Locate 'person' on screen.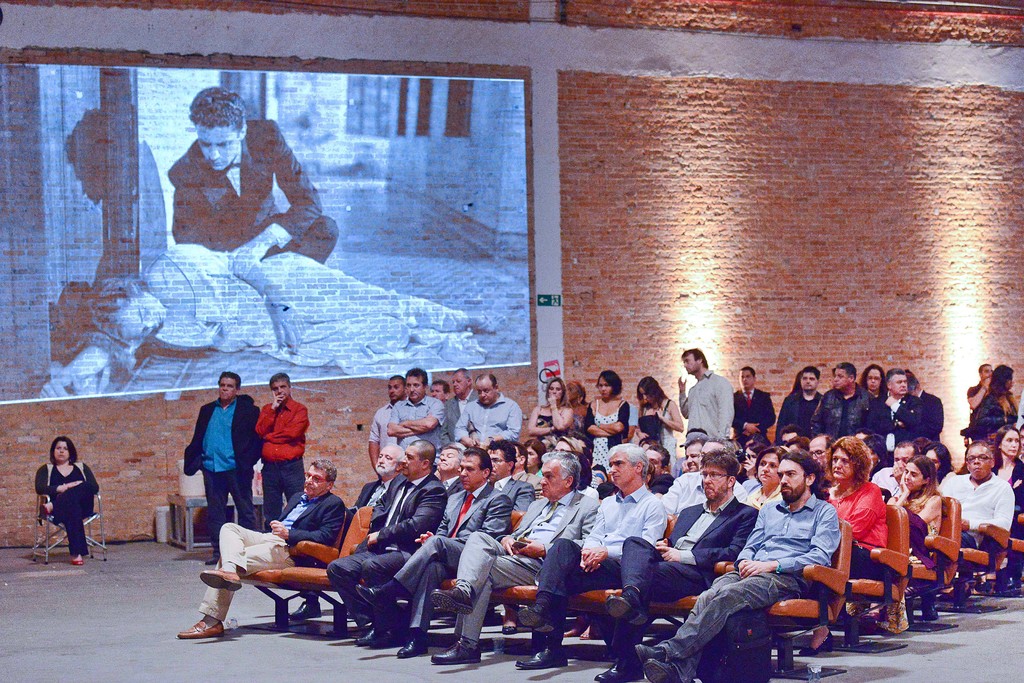
On screen at locate(38, 250, 510, 401).
